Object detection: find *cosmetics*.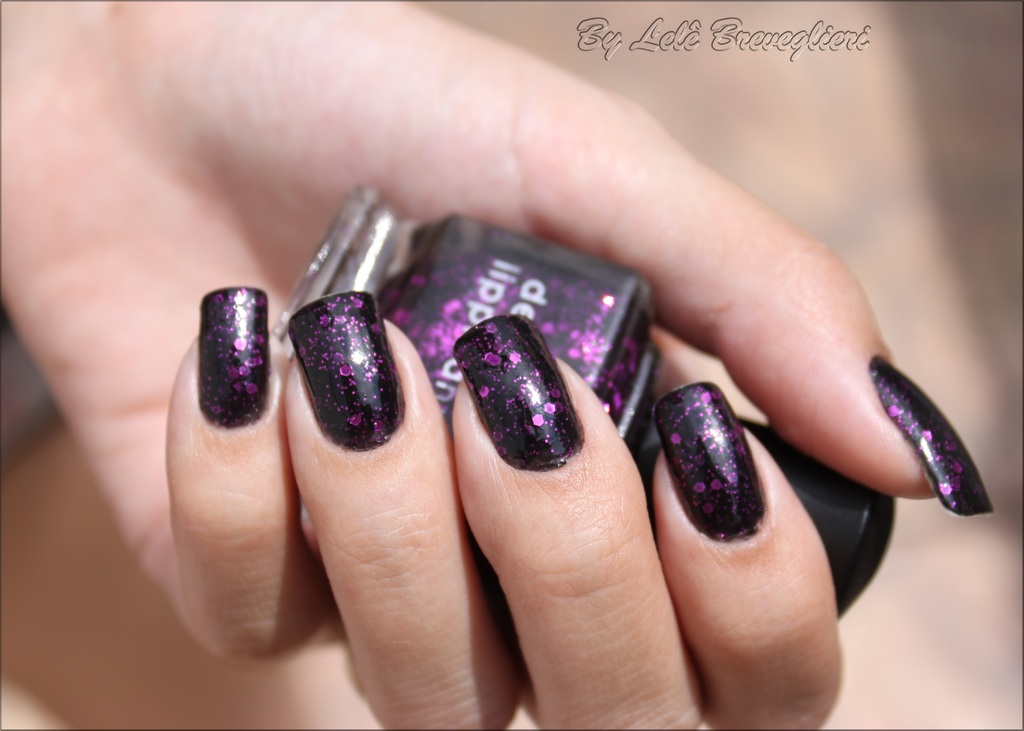
[269,172,906,632].
